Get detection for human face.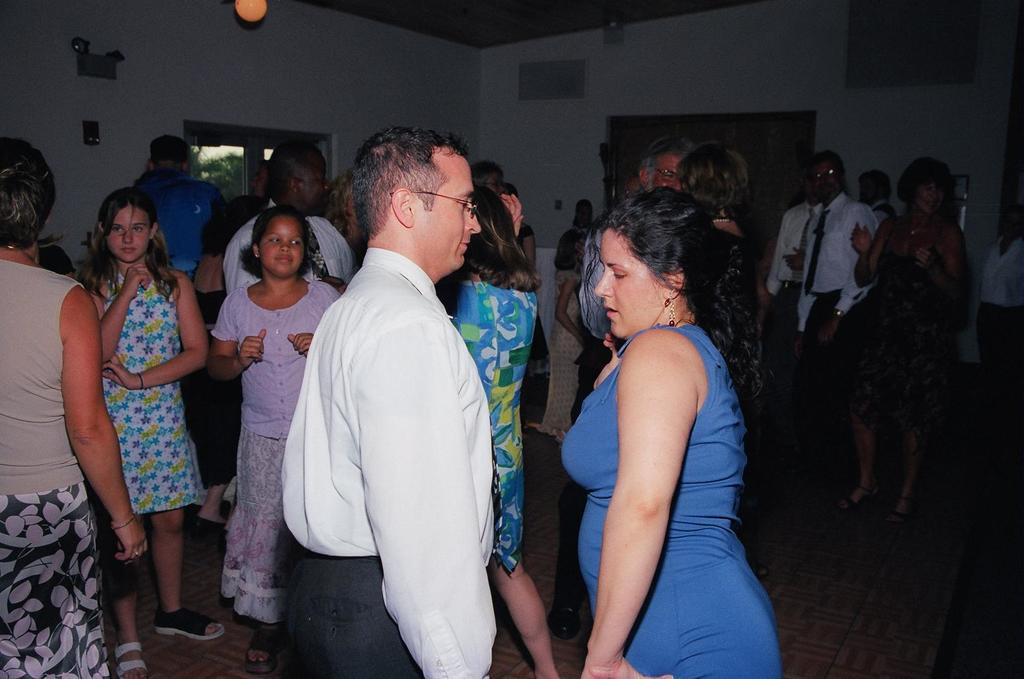
Detection: (301,149,334,208).
